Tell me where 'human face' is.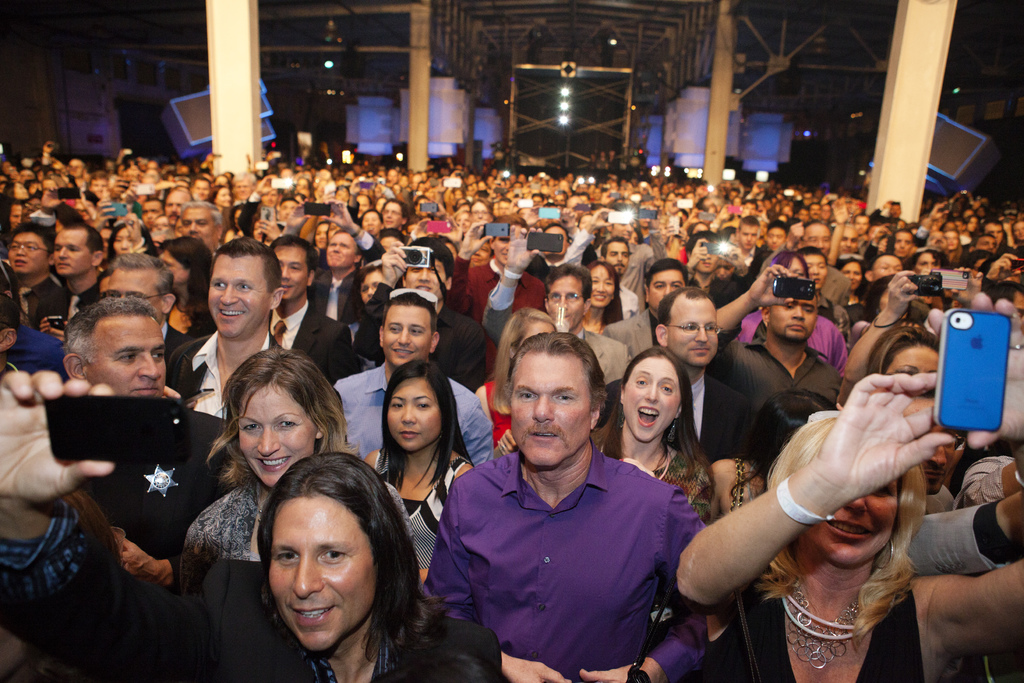
'human face' is at Rect(268, 493, 380, 655).
